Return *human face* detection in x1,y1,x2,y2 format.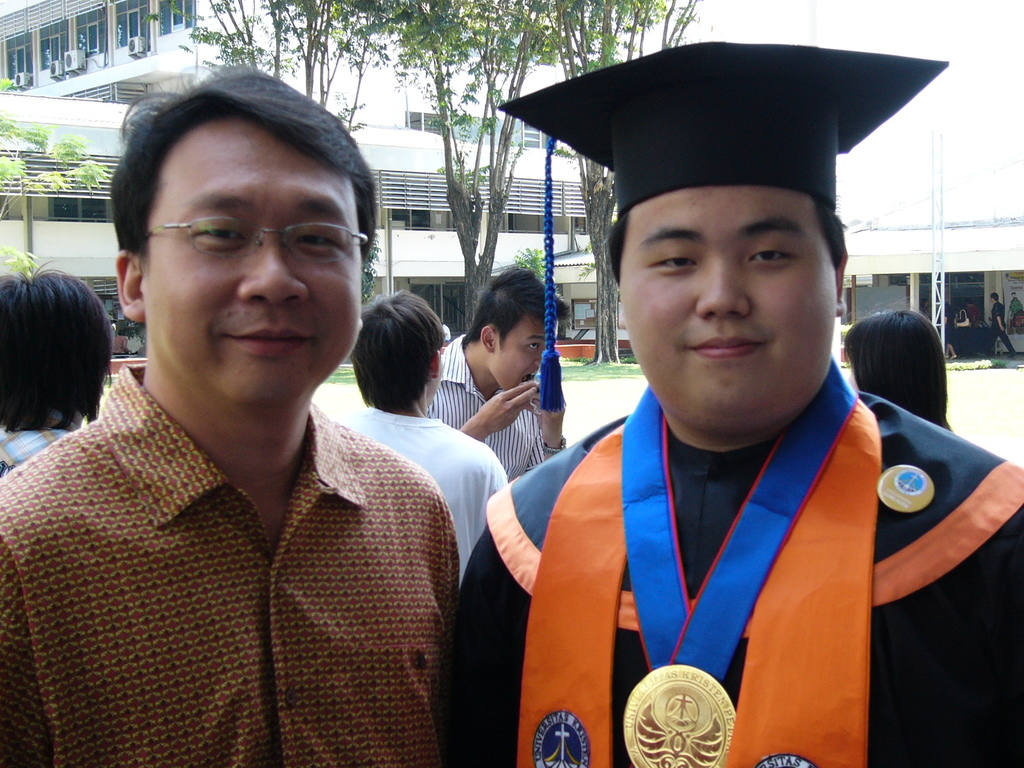
490,314,557,395.
